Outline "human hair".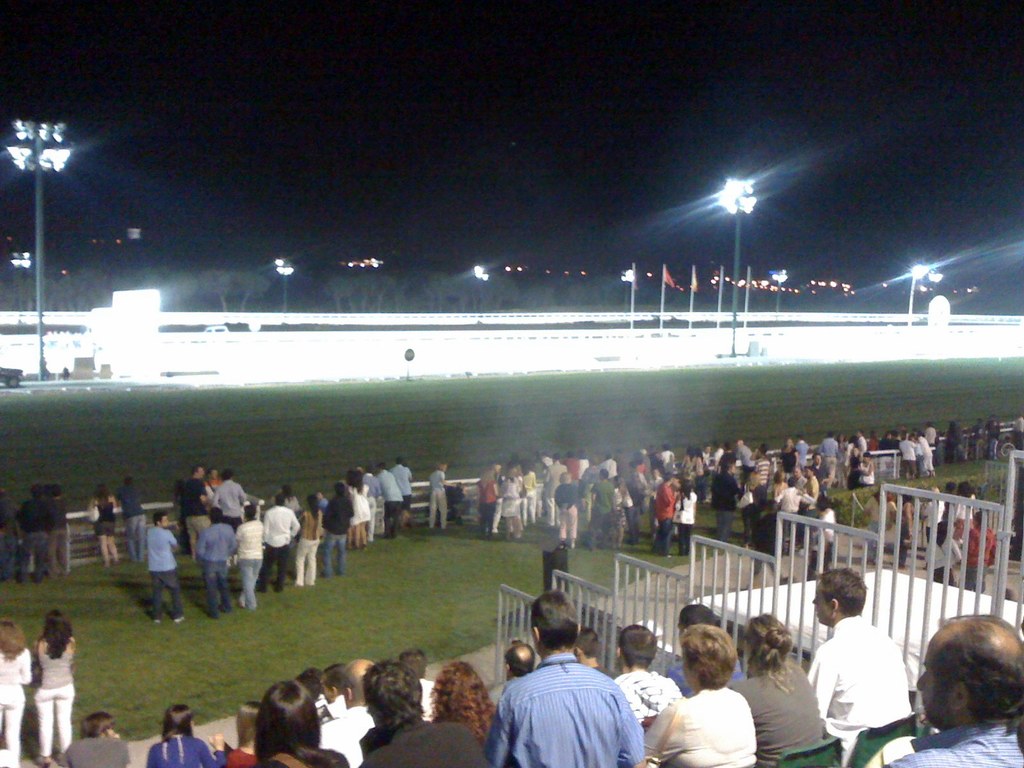
Outline: BBox(31, 610, 74, 663).
